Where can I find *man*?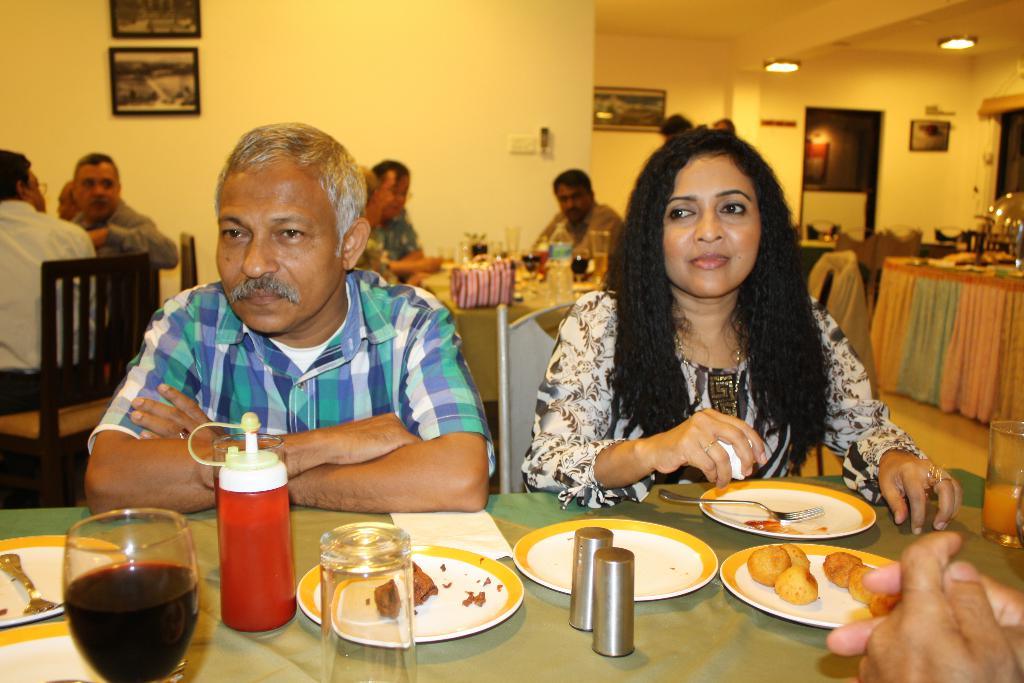
You can find it at [68, 151, 177, 383].
